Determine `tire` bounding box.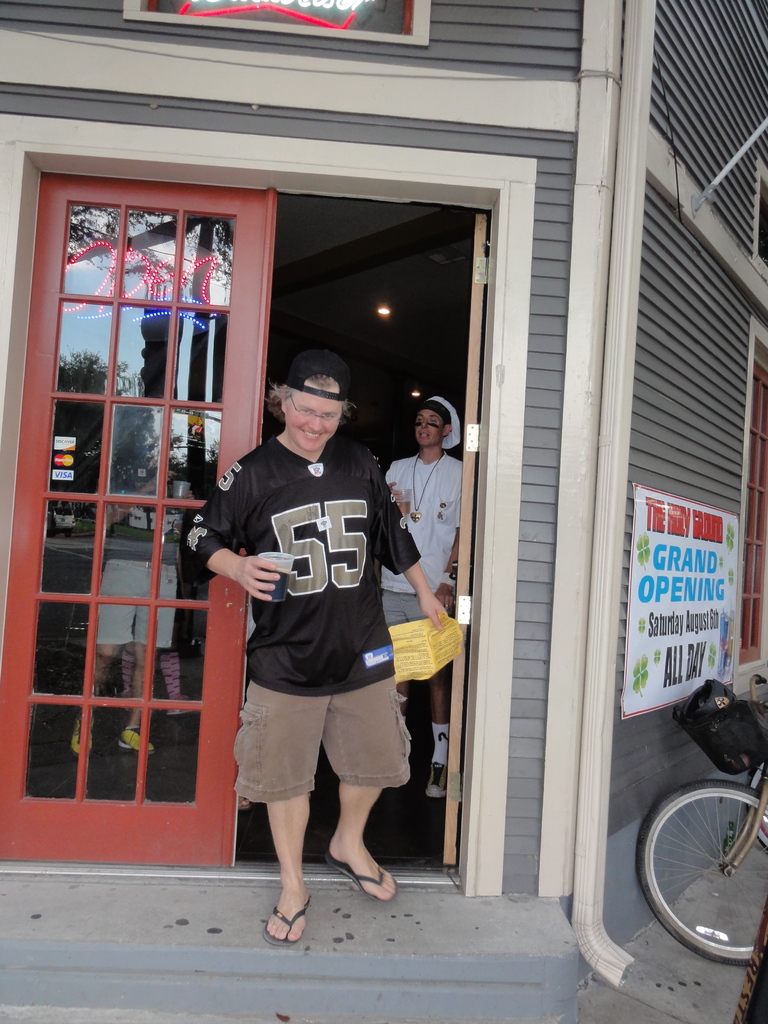
Determined: 737/746/767/861.
